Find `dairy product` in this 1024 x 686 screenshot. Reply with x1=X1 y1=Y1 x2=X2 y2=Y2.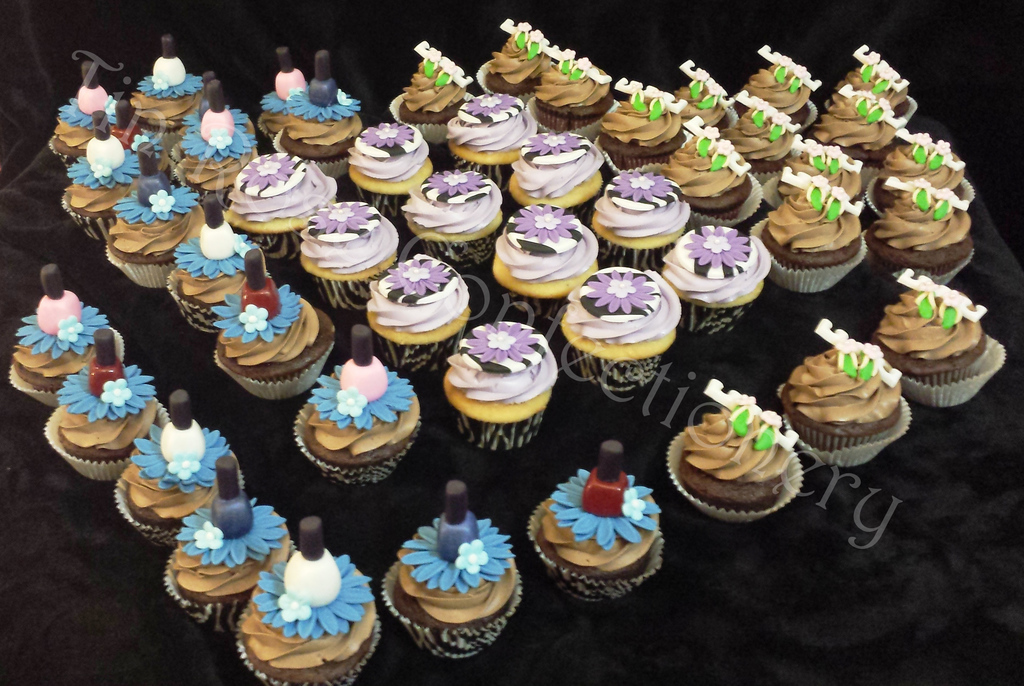
x1=232 y1=275 x2=314 y2=365.
